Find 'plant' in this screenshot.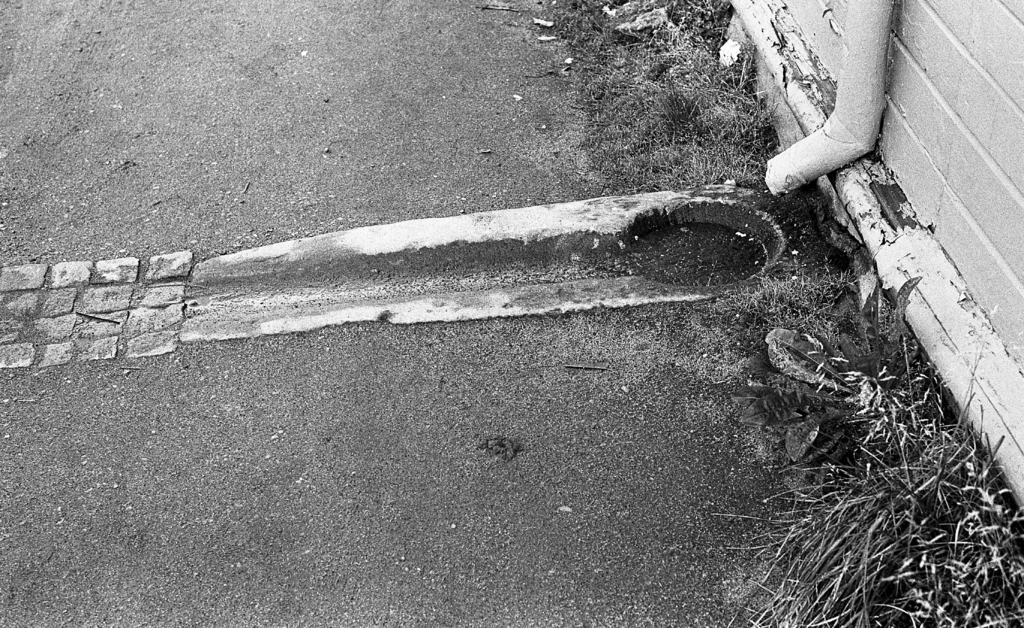
The bounding box for 'plant' is [x1=542, y1=0, x2=793, y2=191].
